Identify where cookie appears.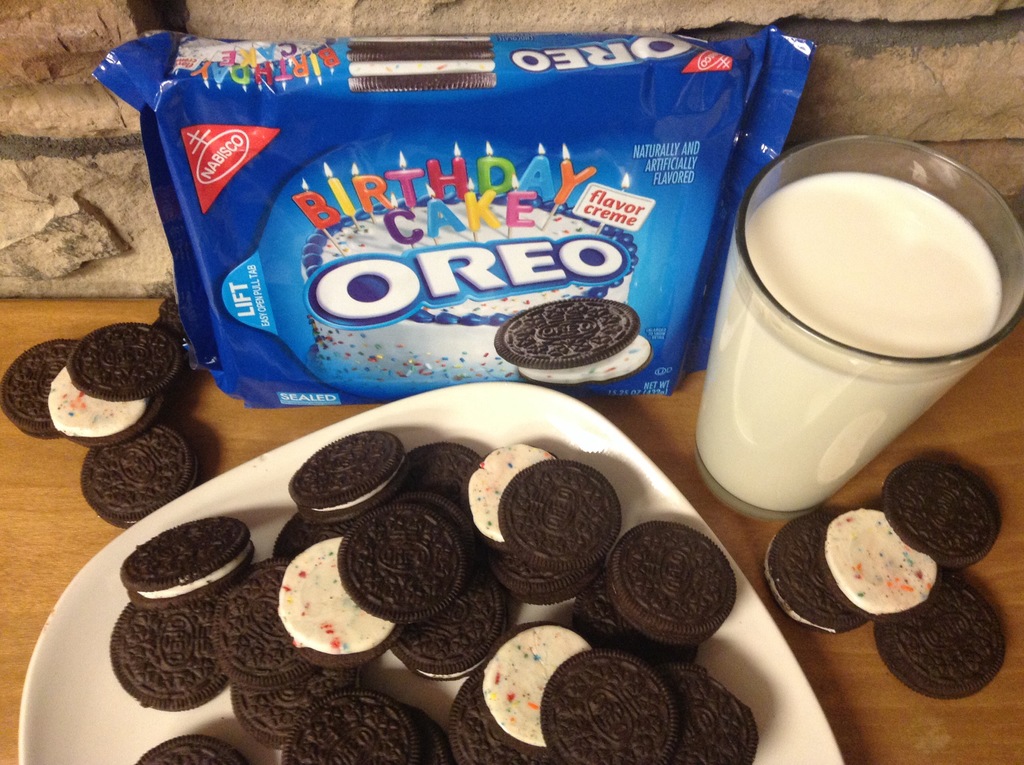
Appears at (492,293,653,392).
